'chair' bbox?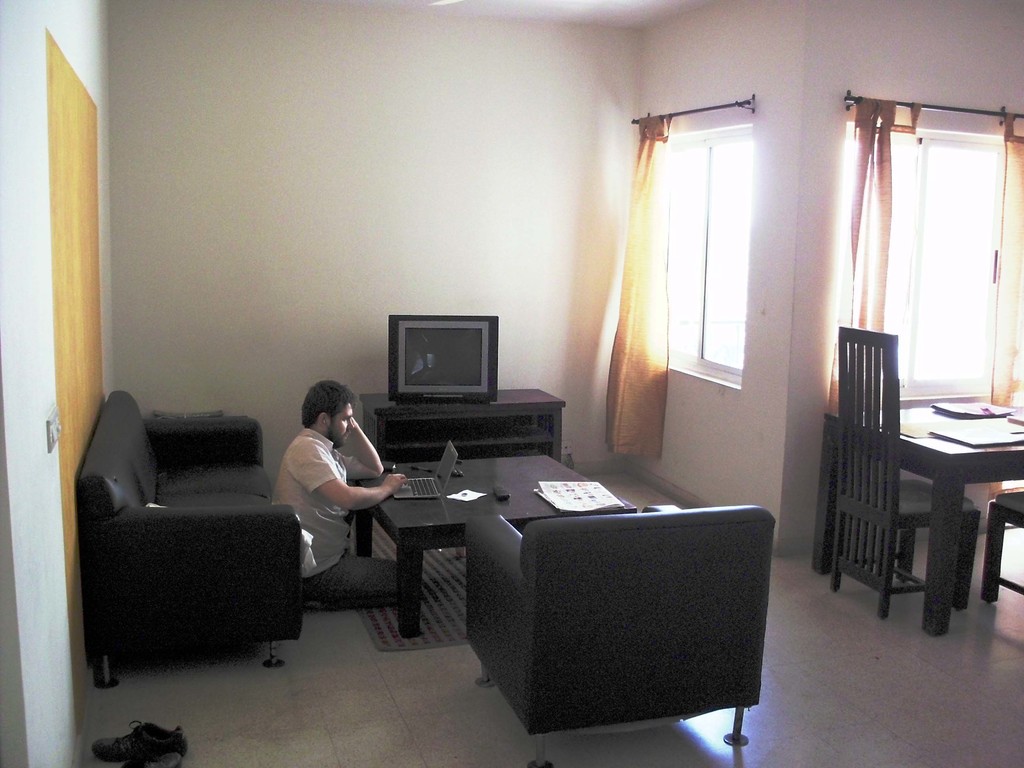
(left=977, top=490, right=1023, bottom=605)
